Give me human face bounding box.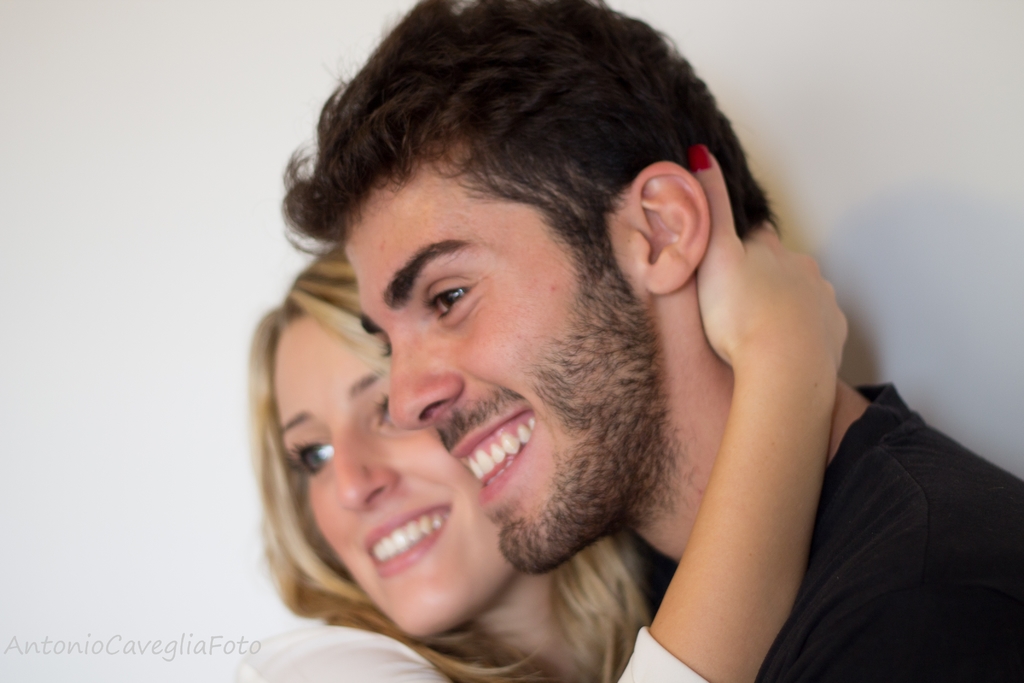
342, 161, 650, 572.
